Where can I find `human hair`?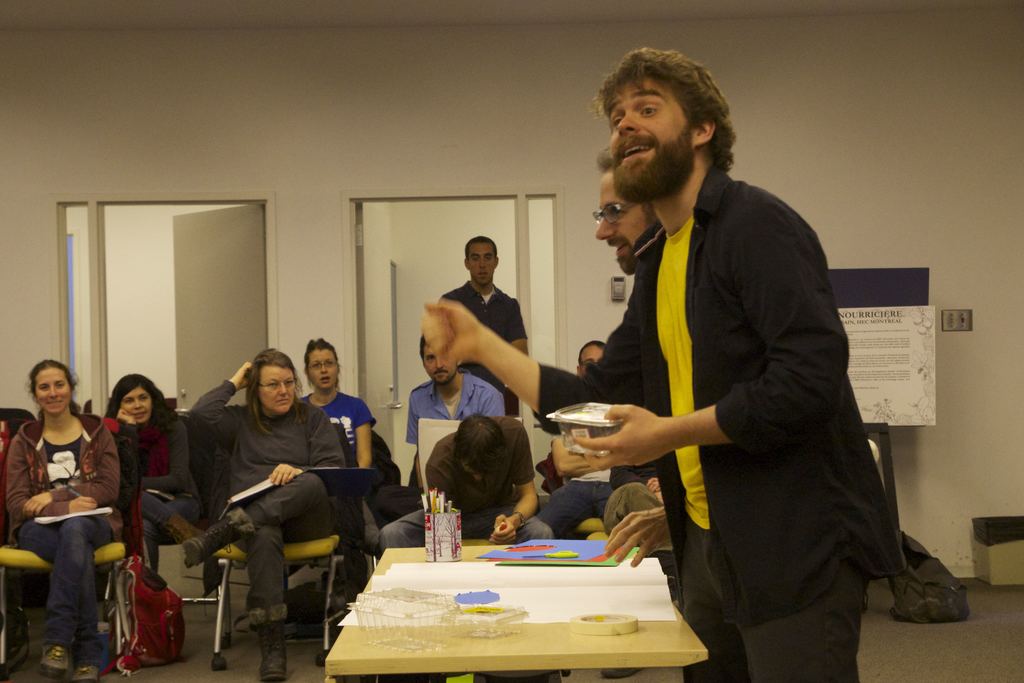
You can find it at Rect(420, 334, 425, 370).
